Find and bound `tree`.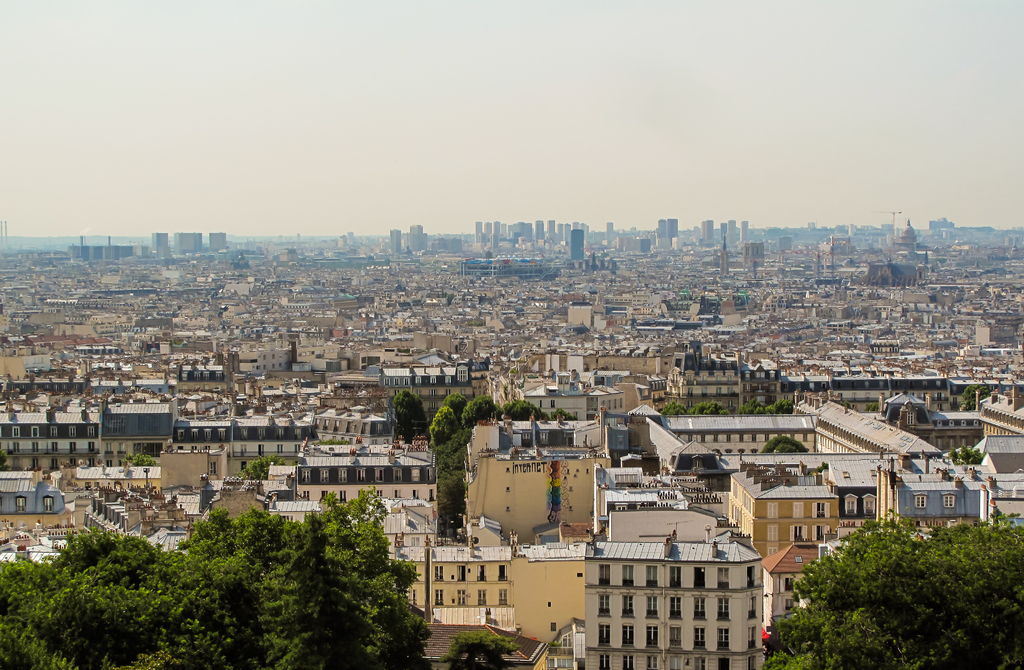
Bound: (left=438, top=388, right=465, bottom=417).
